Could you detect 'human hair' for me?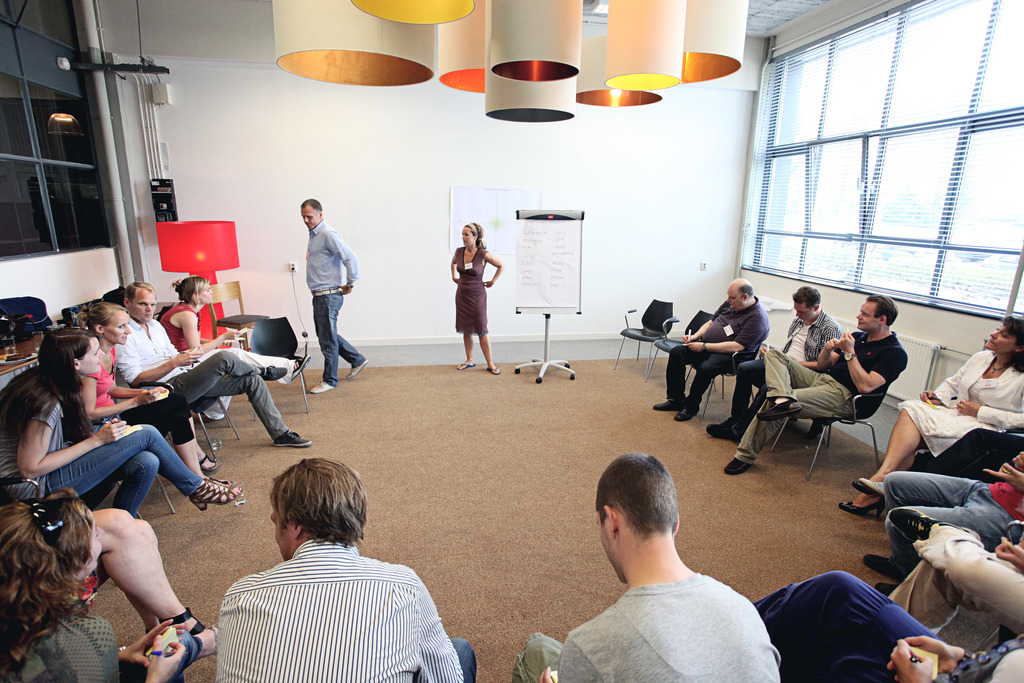
Detection result: Rect(0, 483, 102, 648).
